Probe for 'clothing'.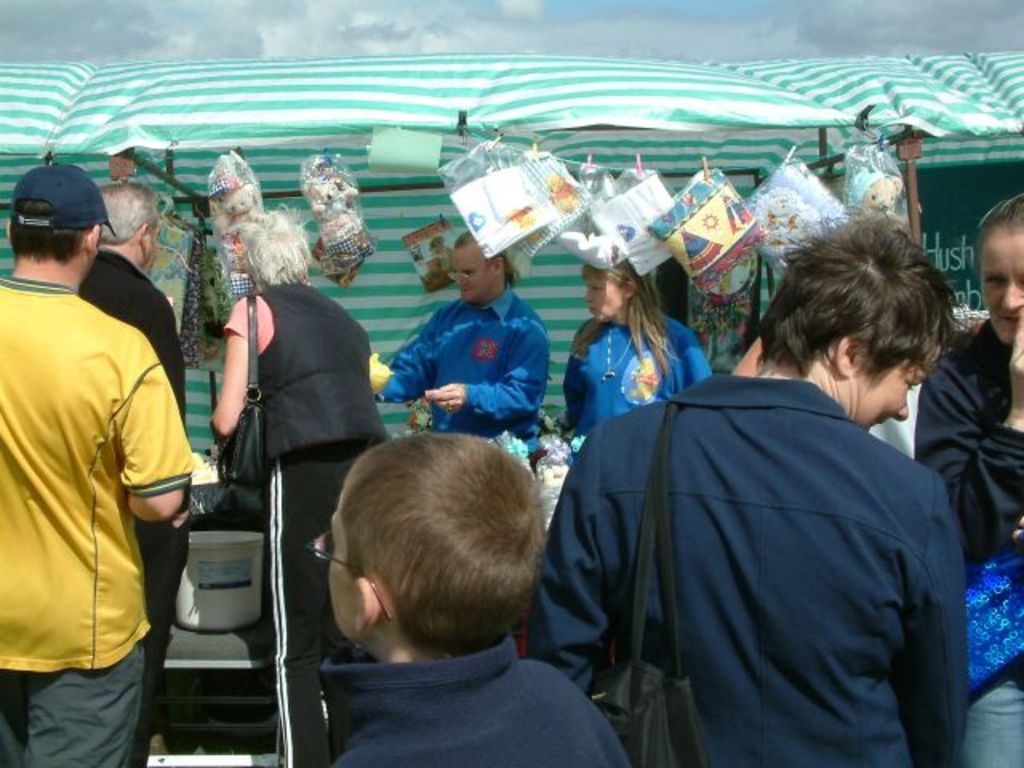
Probe result: {"x1": 378, "y1": 277, "x2": 552, "y2": 467}.
